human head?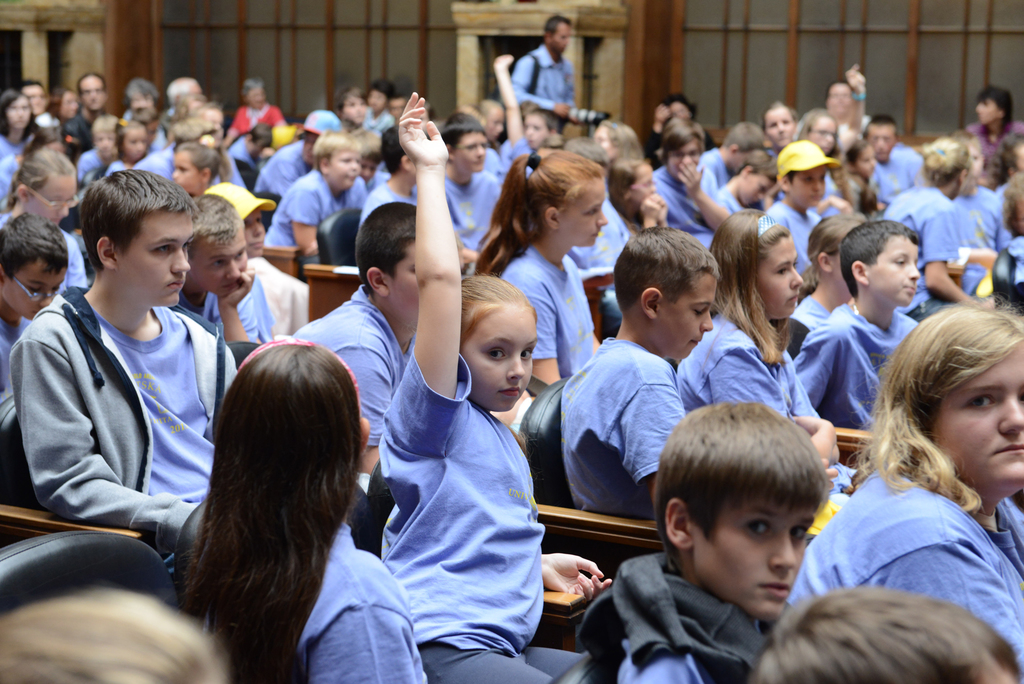
78 171 190 305
